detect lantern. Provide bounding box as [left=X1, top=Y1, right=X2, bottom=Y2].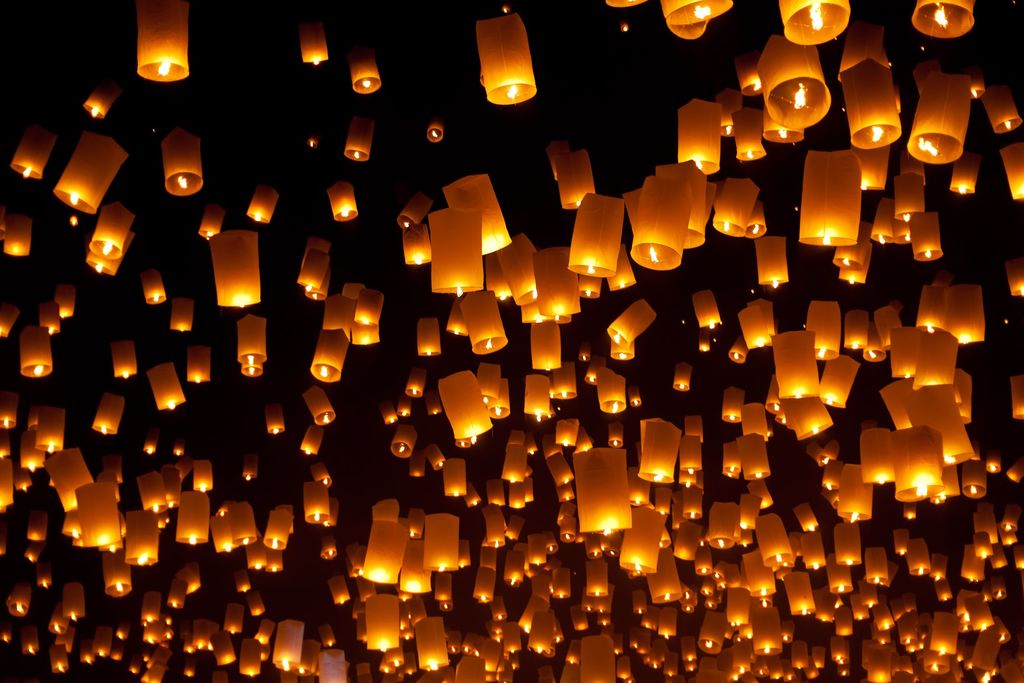
[left=49, top=648, right=65, bottom=670].
